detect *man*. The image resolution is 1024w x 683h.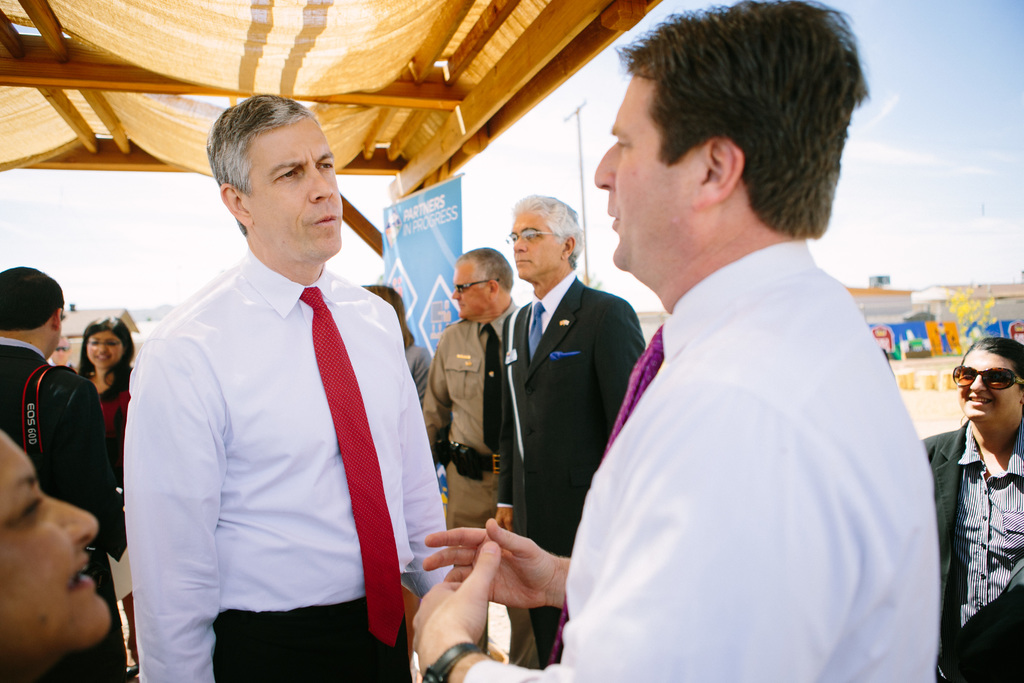
pyautogui.locateOnScreen(488, 190, 655, 682).
